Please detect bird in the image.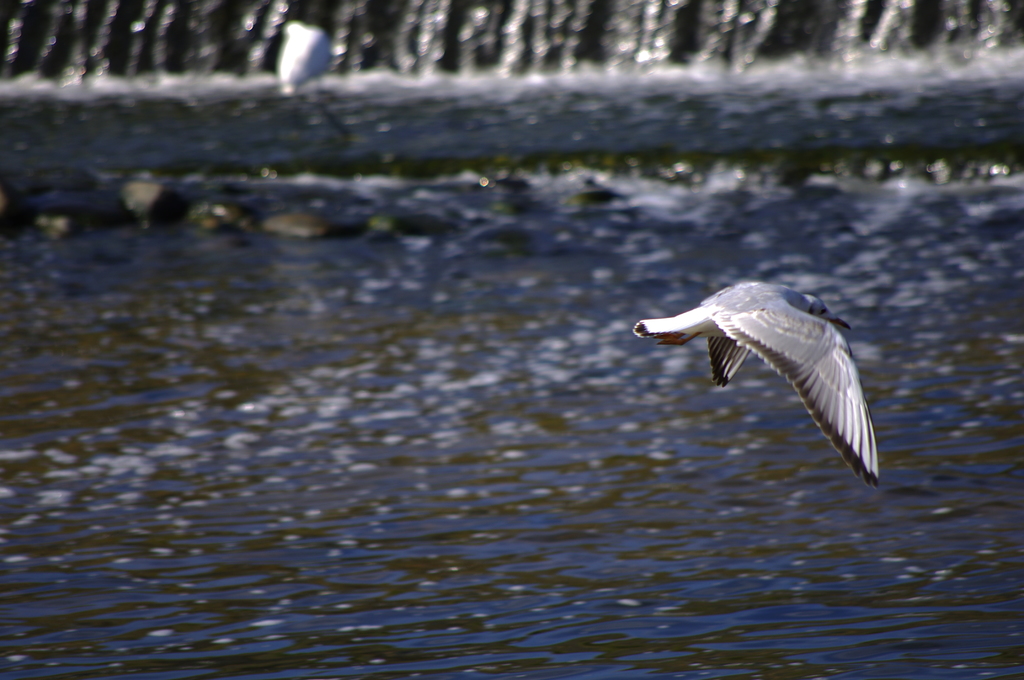
(left=648, top=286, right=897, bottom=493).
